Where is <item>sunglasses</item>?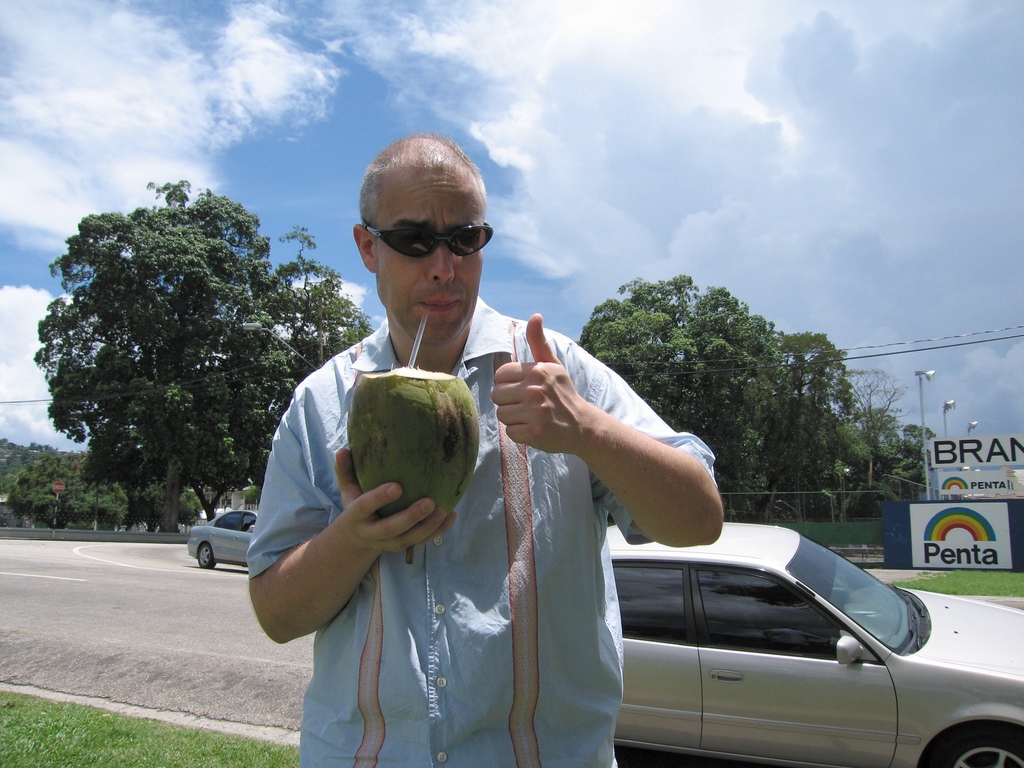
pyautogui.locateOnScreen(362, 223, 493, 262).
